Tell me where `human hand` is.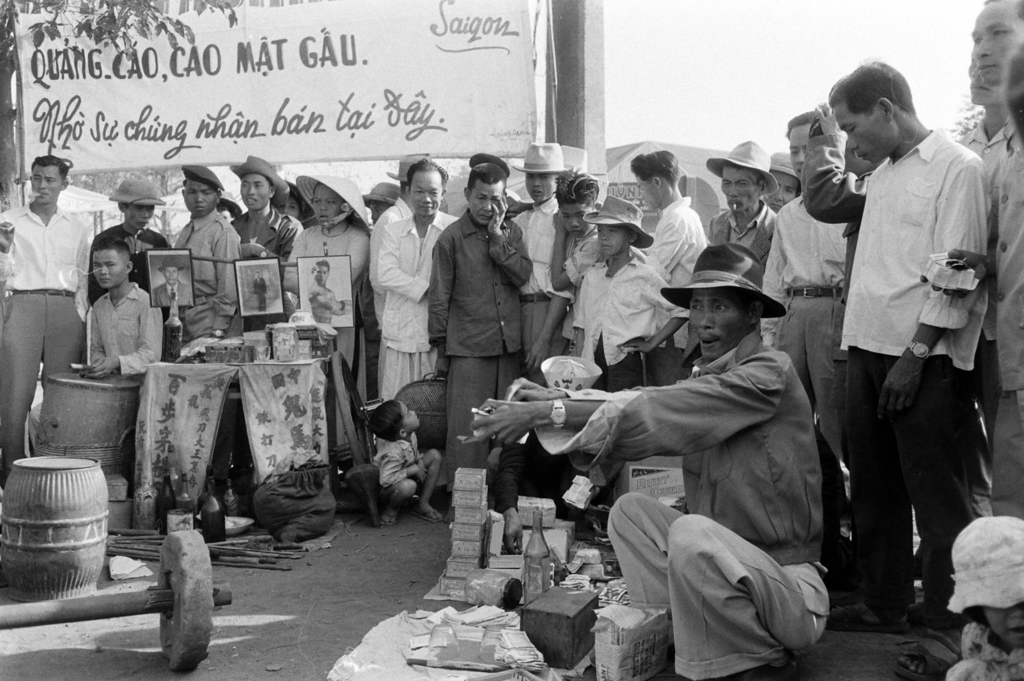
`human hand` is at left=469, top=394, right=560, bottom=460.
